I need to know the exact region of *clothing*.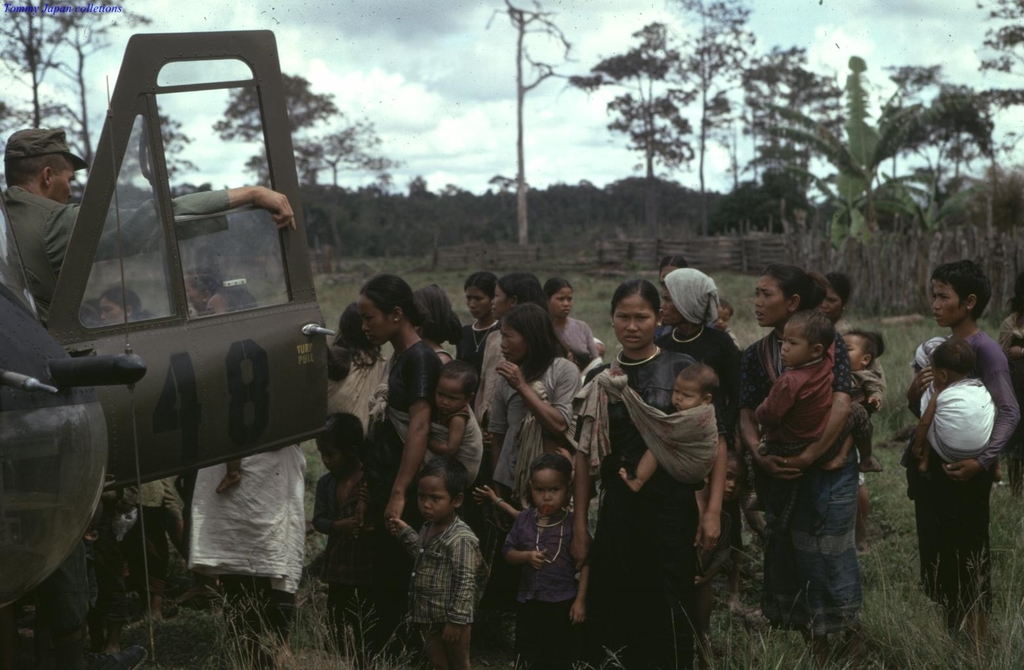
Region: (658, 325, 738, 432).
